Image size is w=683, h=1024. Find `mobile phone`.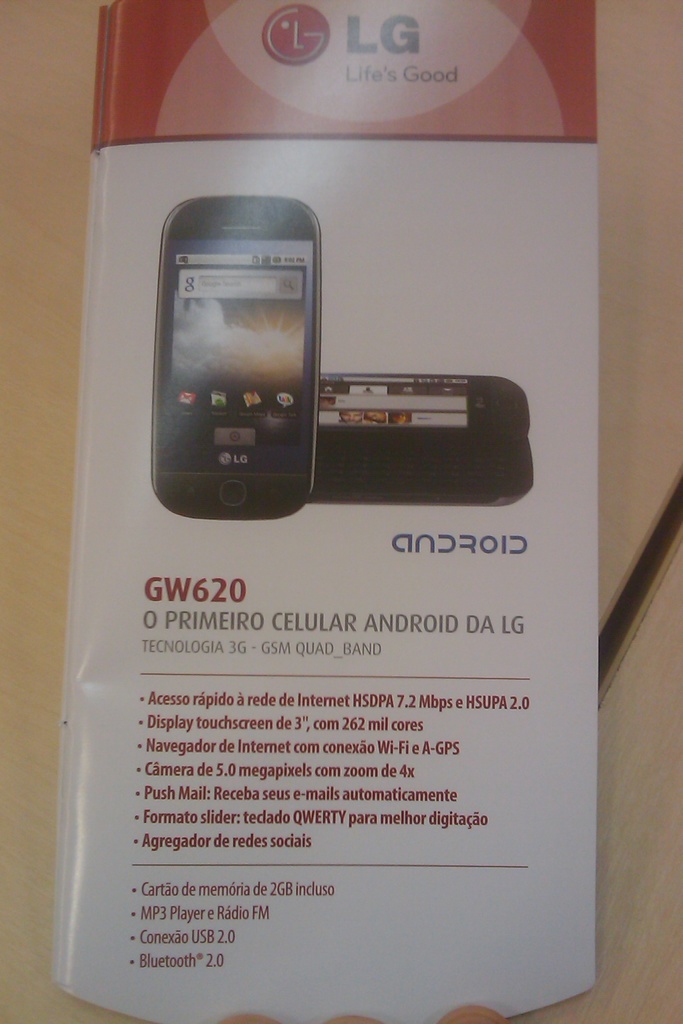
[x1=152, y1=182, x2=333, y2=510].
